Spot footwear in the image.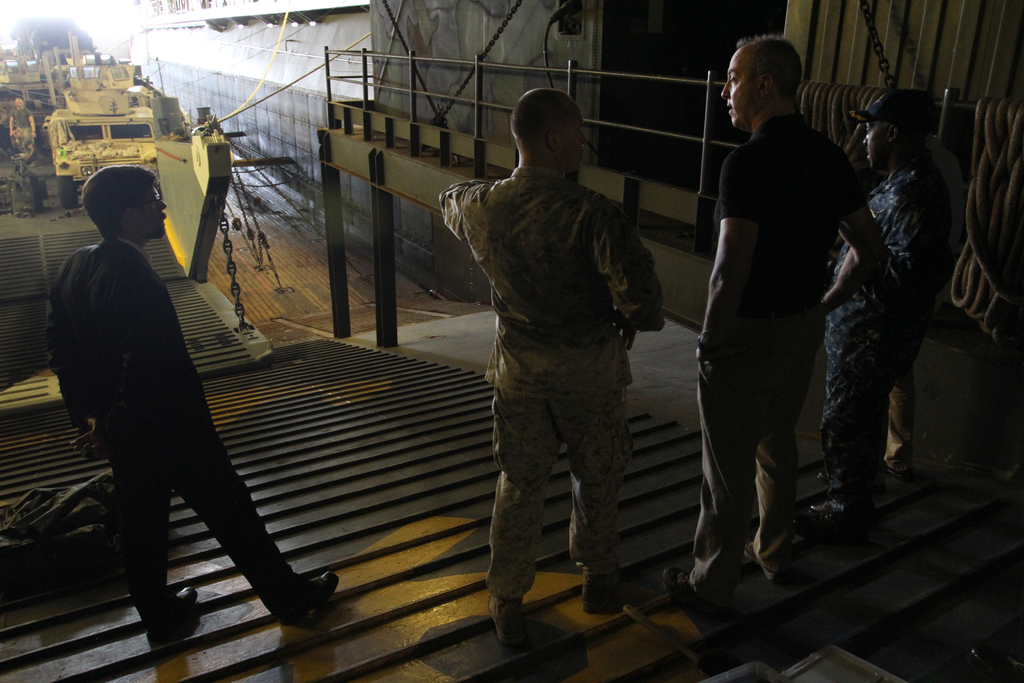
footwear found at pyautogui.locateOnScreen(145, 583, 199, 641).
